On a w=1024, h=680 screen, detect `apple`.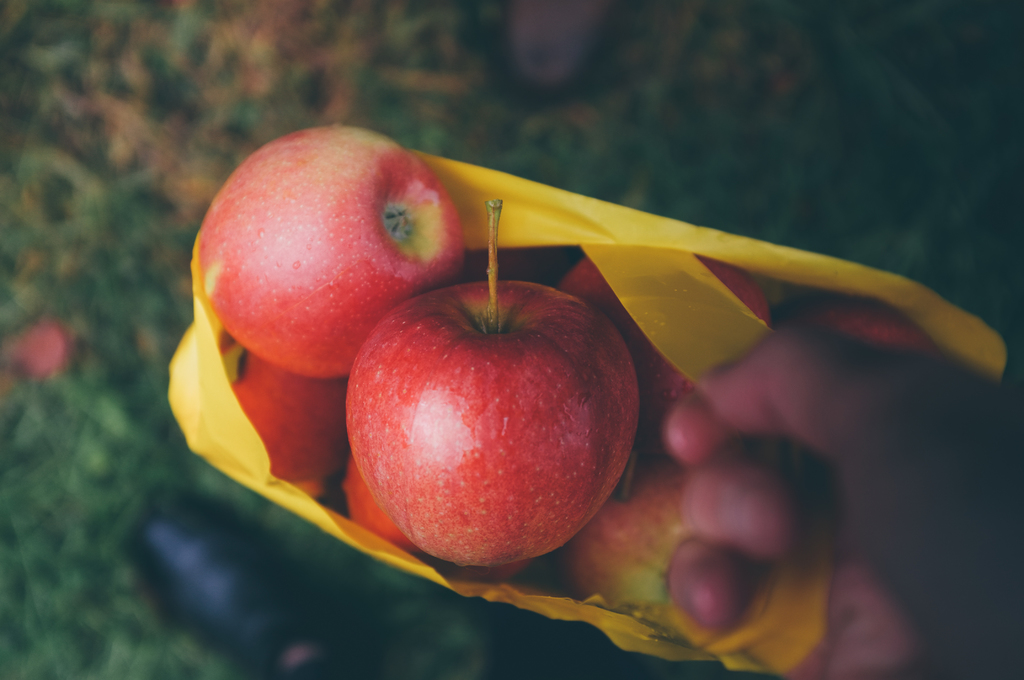
x1=564, y1=457, x2=696, y2=610.
